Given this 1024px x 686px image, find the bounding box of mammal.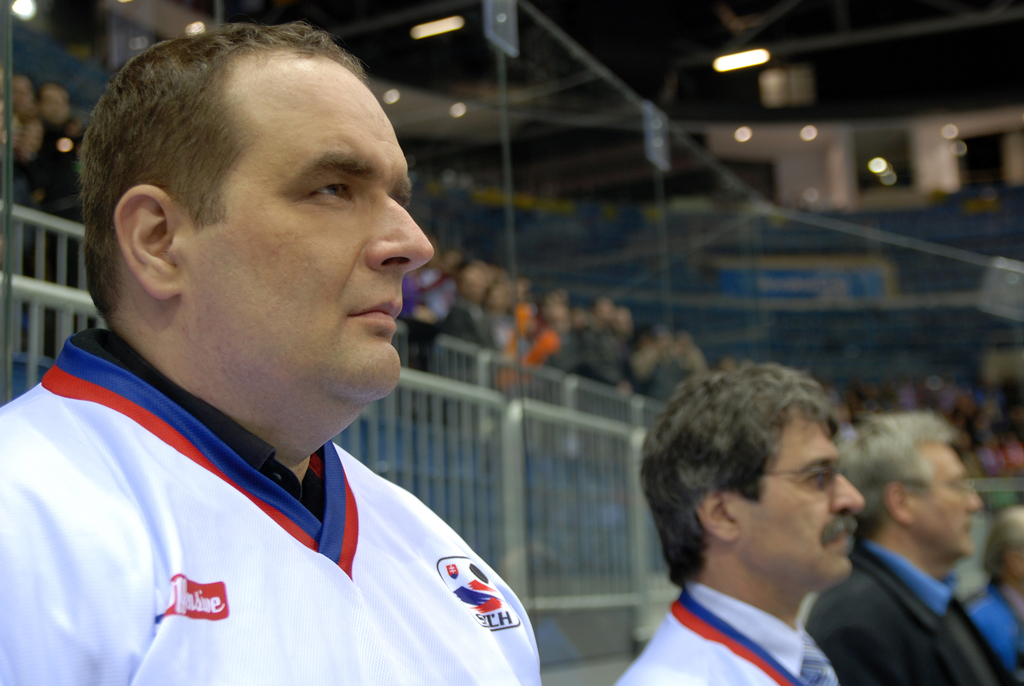
box=[24, 80, 89, 223].
